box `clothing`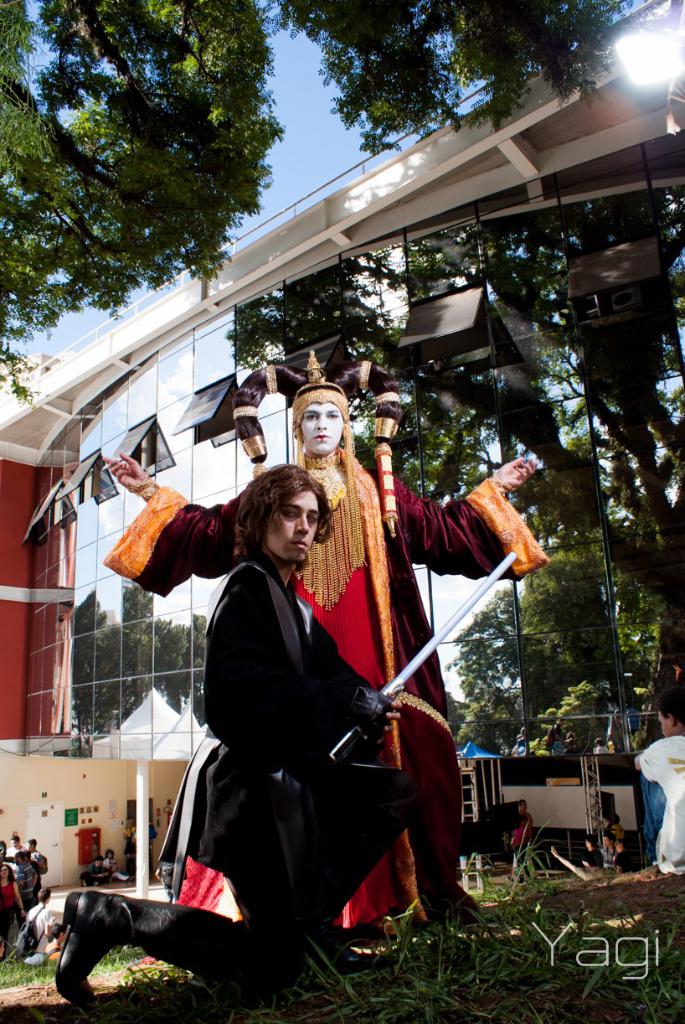
detection(89, 866, 105, 888)
